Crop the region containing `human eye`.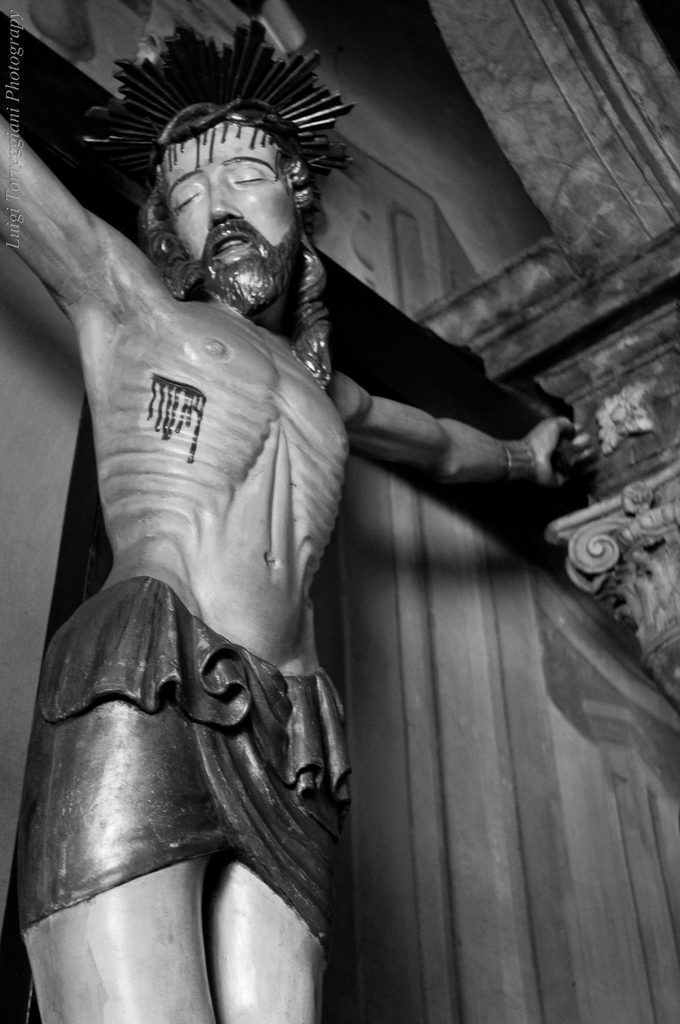
Crop region: 169/181/204/214.
